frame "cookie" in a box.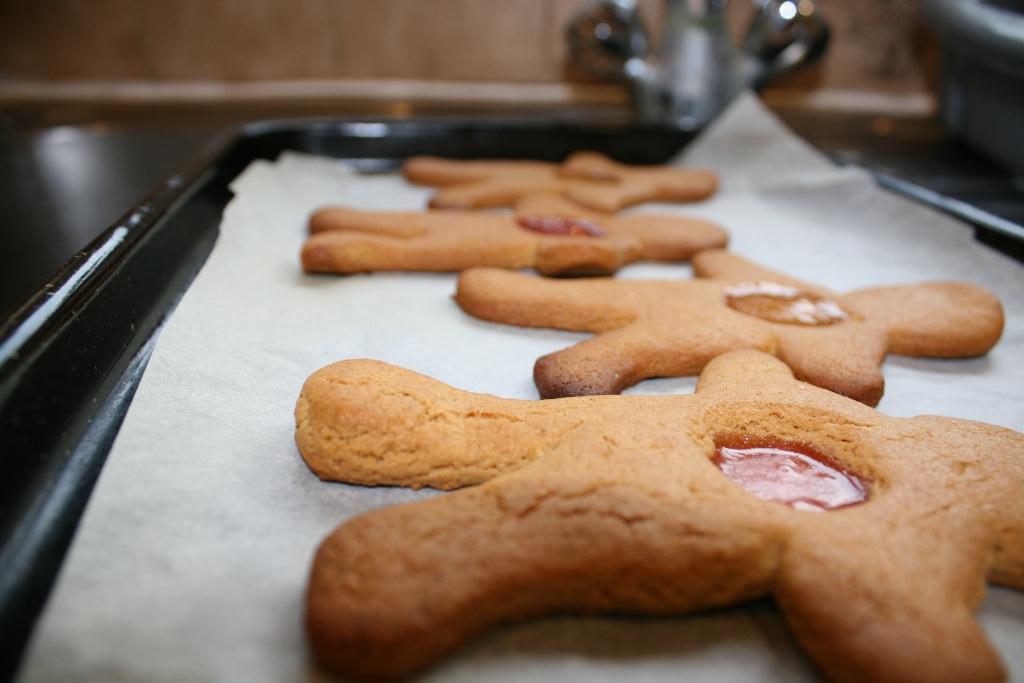
(449, 242, 1000, 409).
